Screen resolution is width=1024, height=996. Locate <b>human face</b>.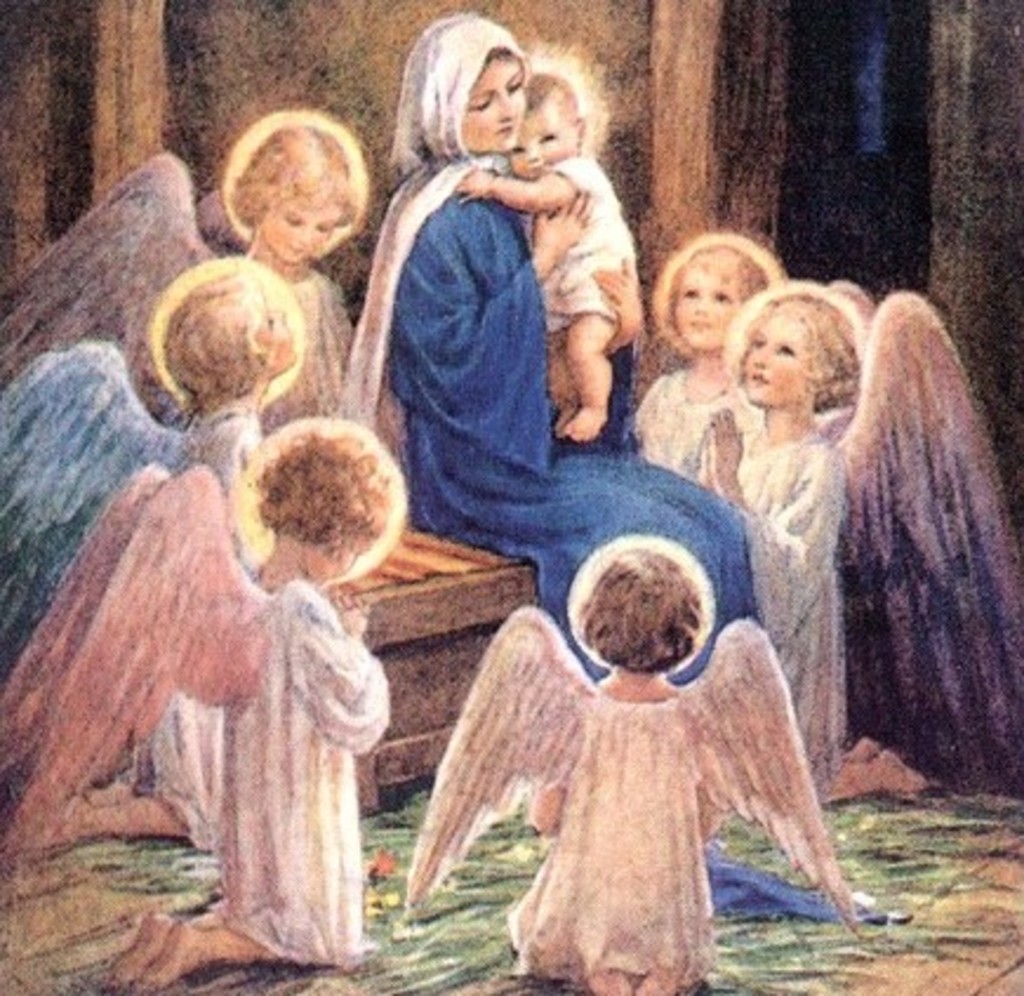
[525,104,577,177].
